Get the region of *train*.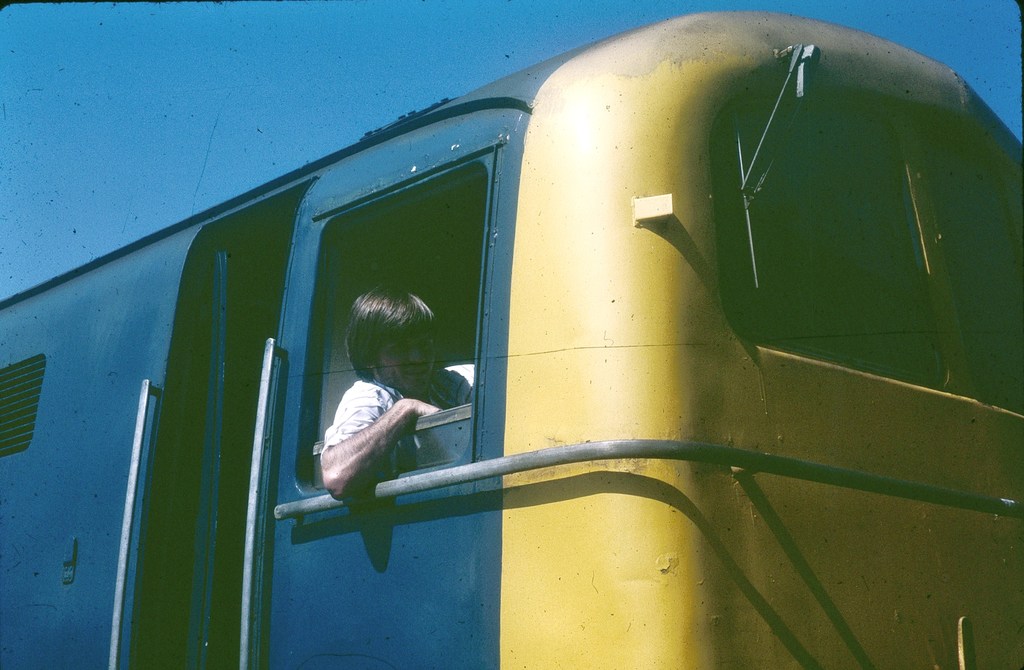
[0,13,1023,669].
